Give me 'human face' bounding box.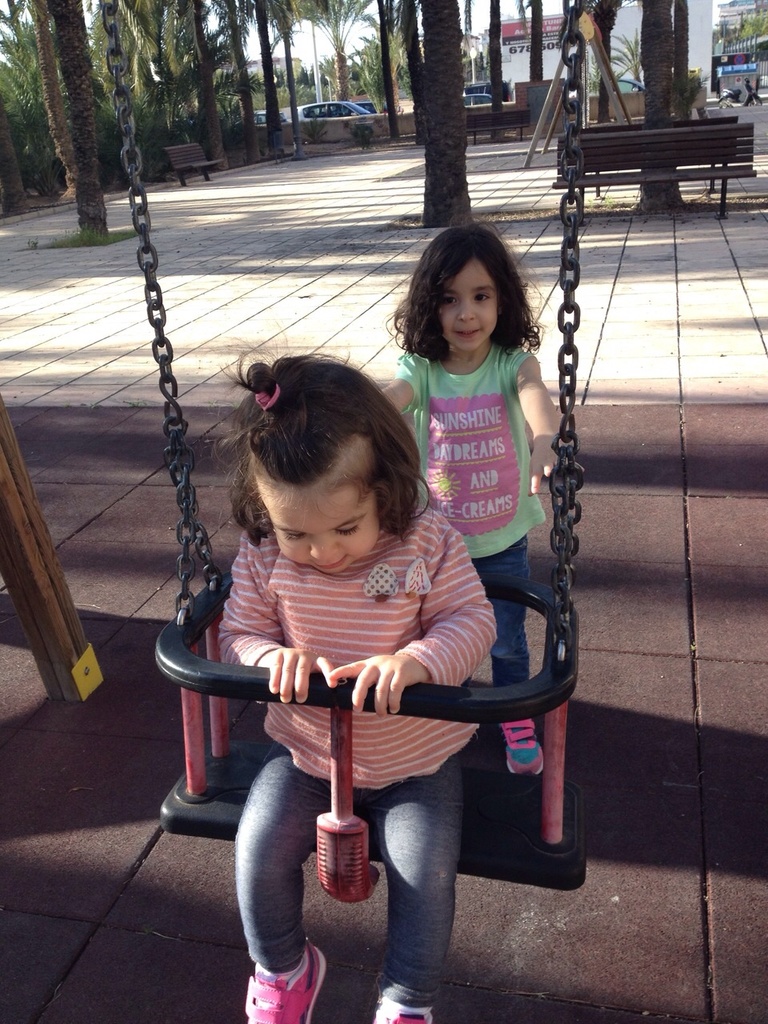
(433, 251, 500, 350).
